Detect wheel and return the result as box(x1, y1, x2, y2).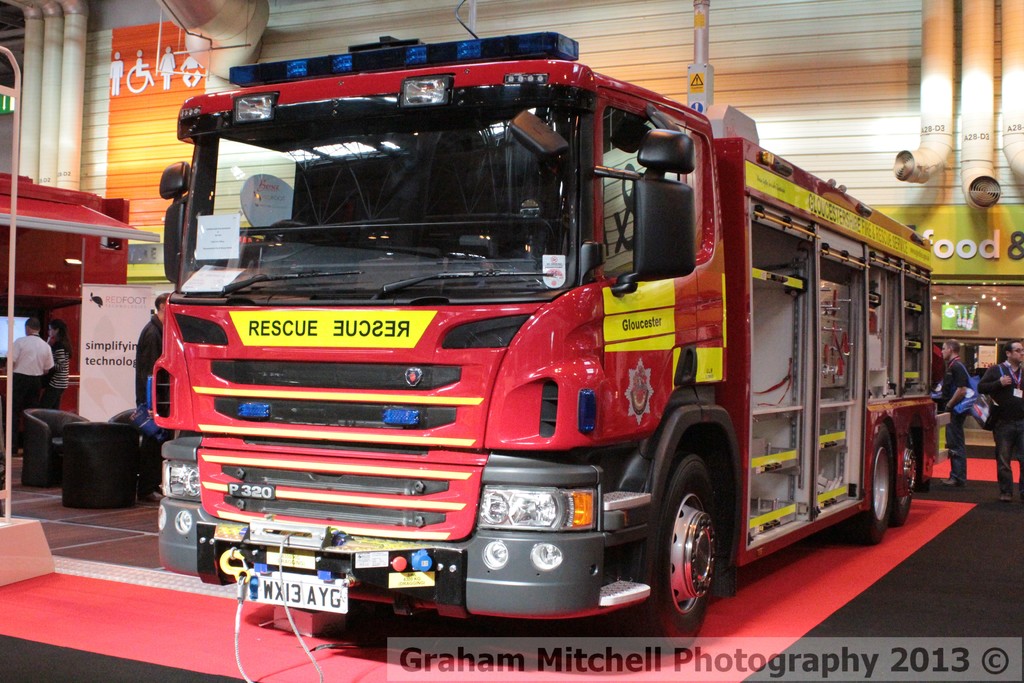
box(835, 429, 897, 547).
